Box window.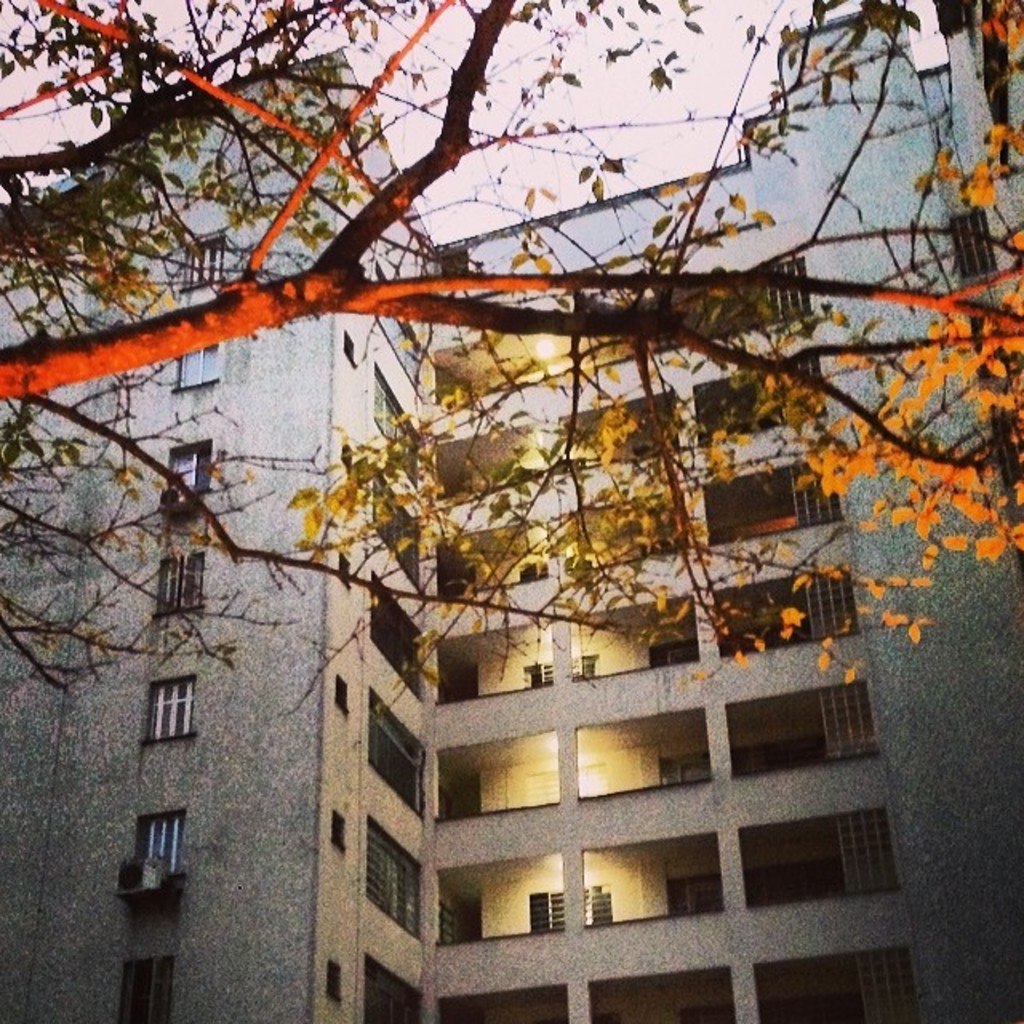
rect(366, 576, 426, 693).
